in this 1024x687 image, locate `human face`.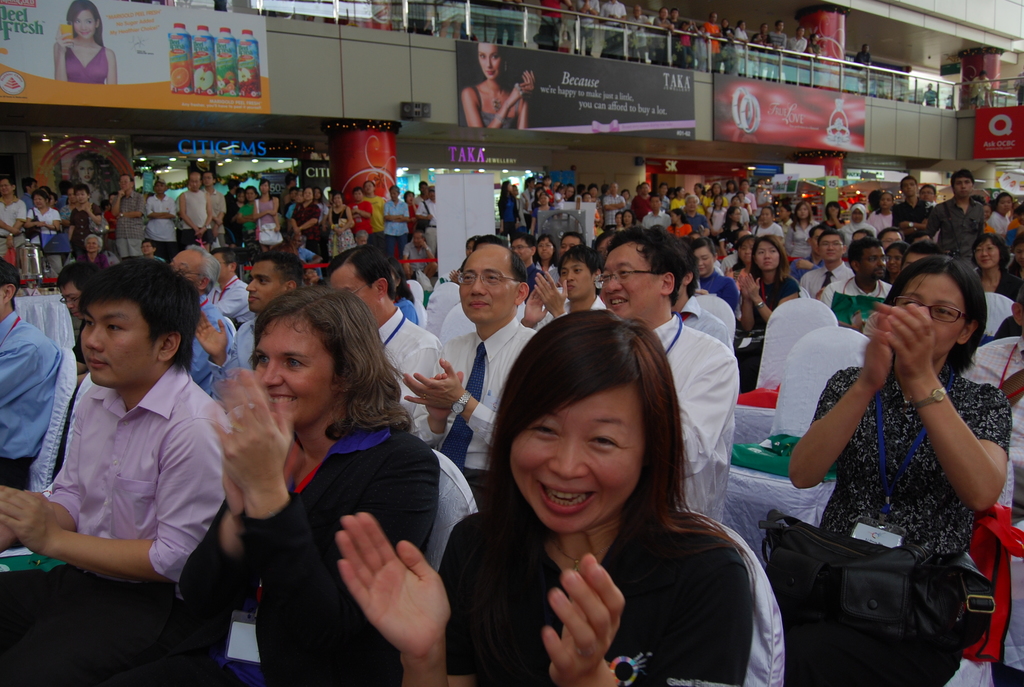
Bounding box: select_region(691, 248, 712, 276).
